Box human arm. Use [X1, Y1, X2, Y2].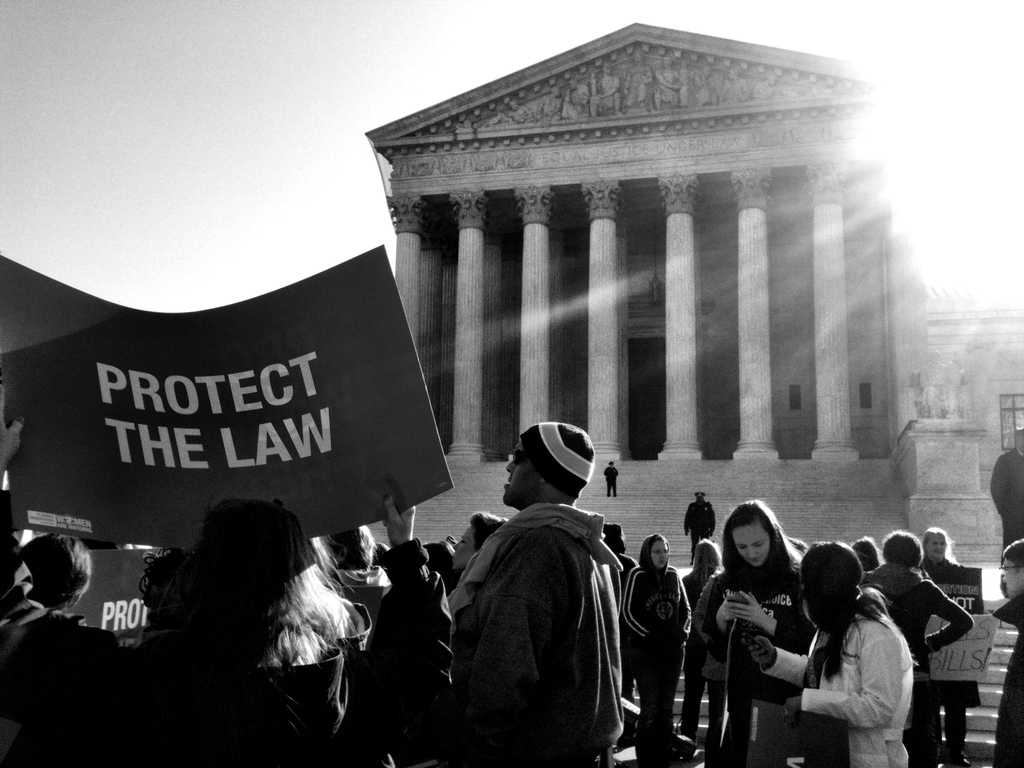
[367, 495, 454, 716].
